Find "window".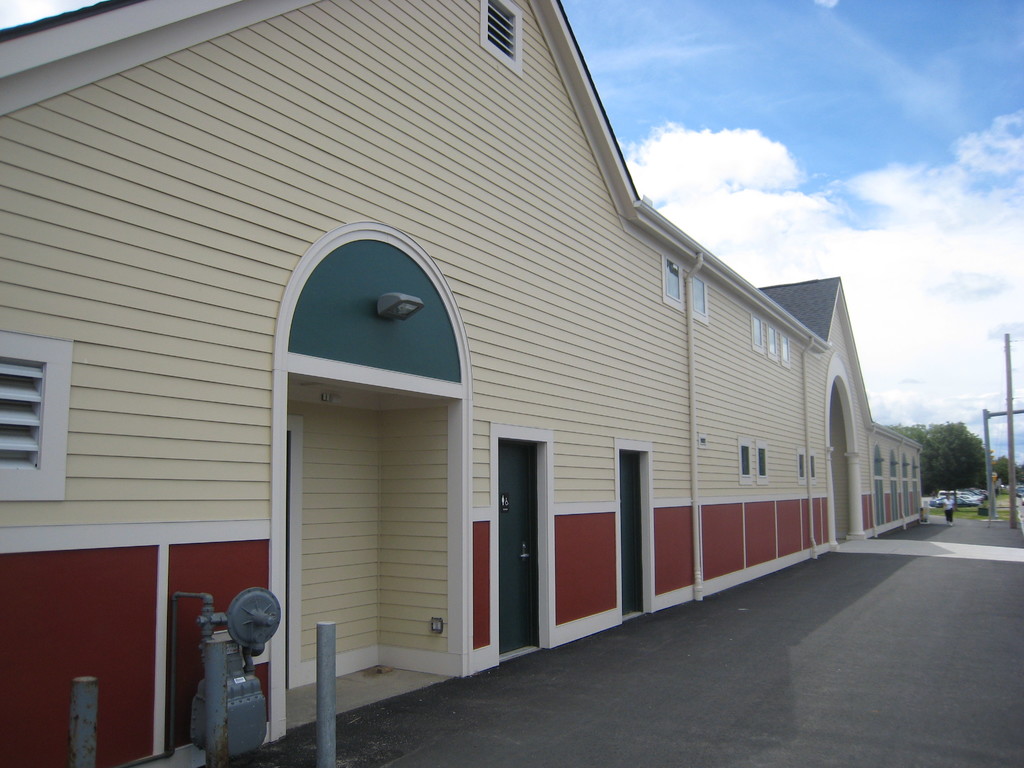
<box>769,326,775,360</box>.
